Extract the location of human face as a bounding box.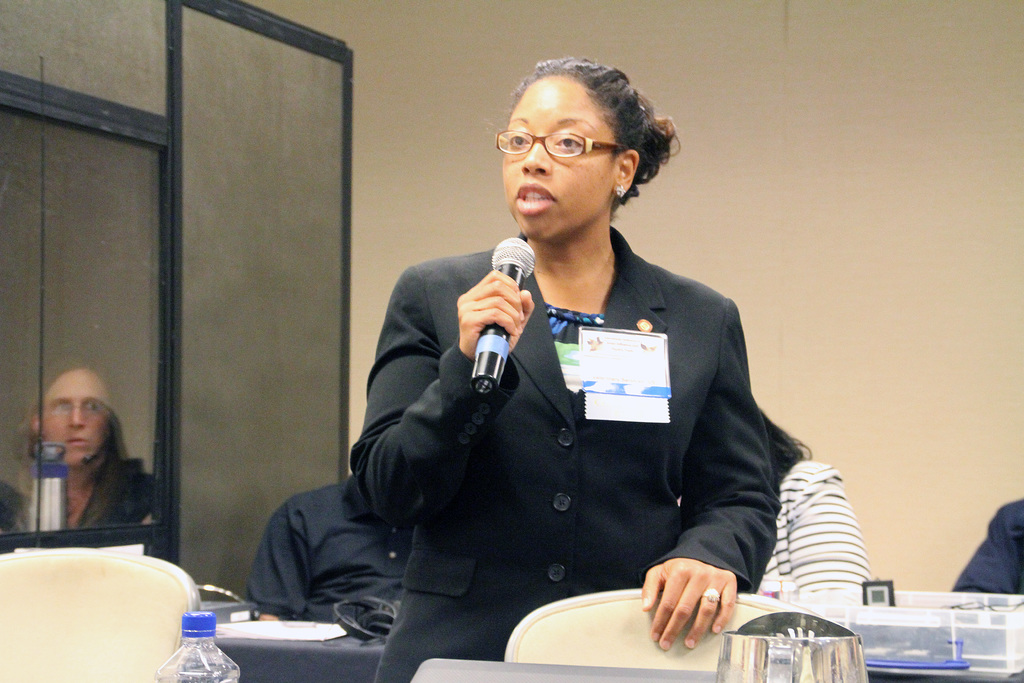
box=[499, 78, 608, 239].
